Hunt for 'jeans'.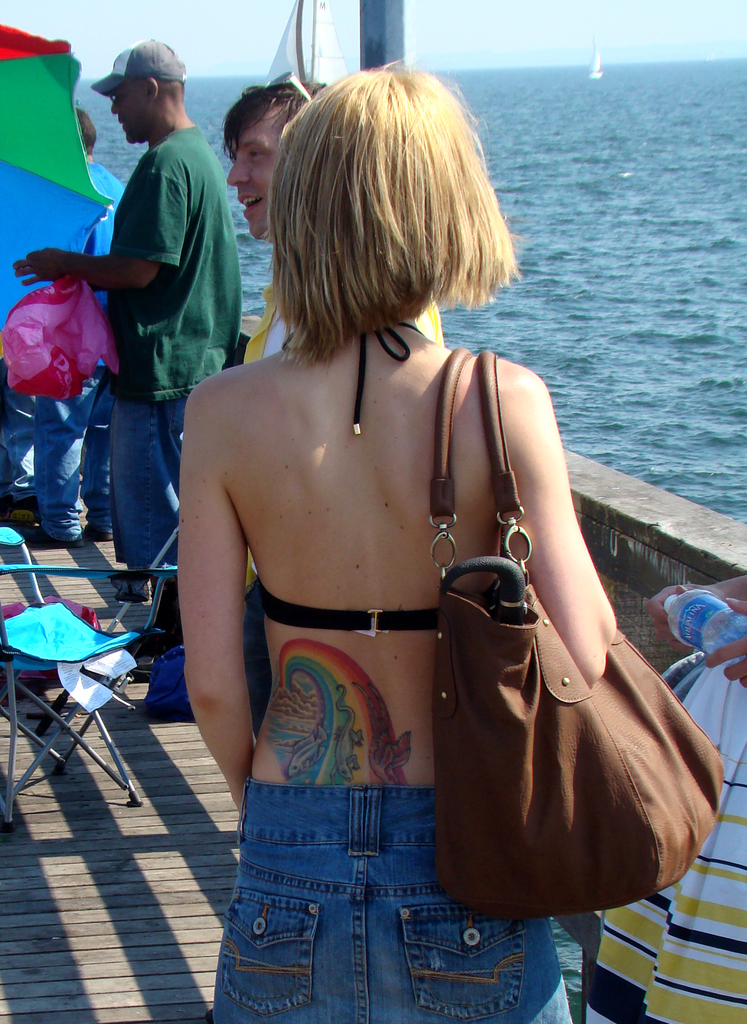
Hunted down at [115,399,187,581].
